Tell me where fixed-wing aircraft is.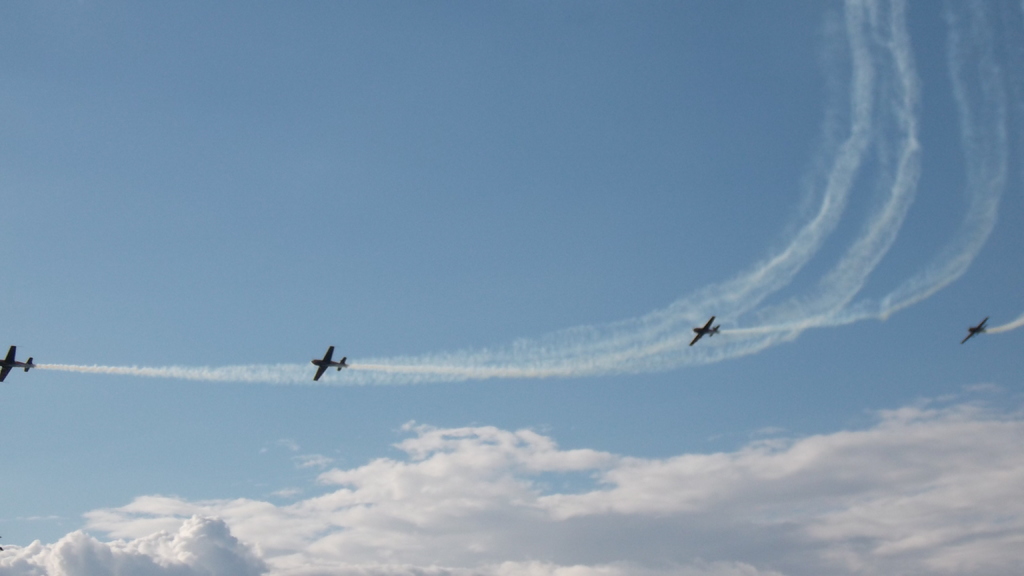
fixed-wing aircraft is at locate(0, 344, 35, 381).
